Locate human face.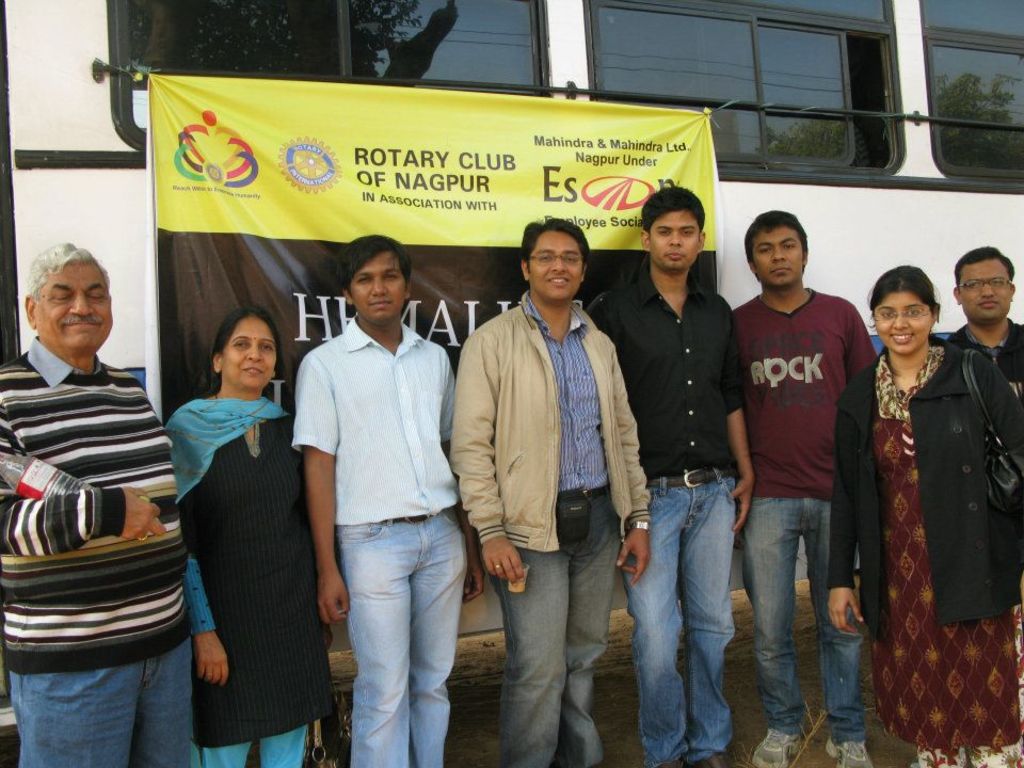
Bounding box: pyautogui.locateOnScreen(221, 318, 276, 390).
